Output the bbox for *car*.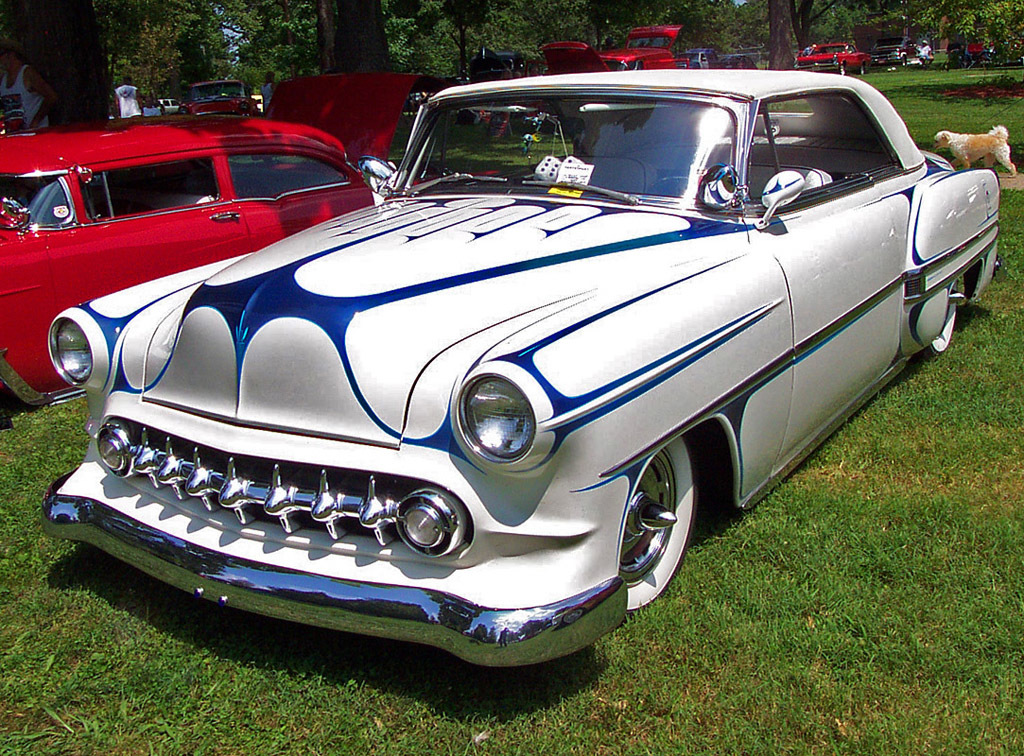
l=0, t=70, r=500, b=408.
